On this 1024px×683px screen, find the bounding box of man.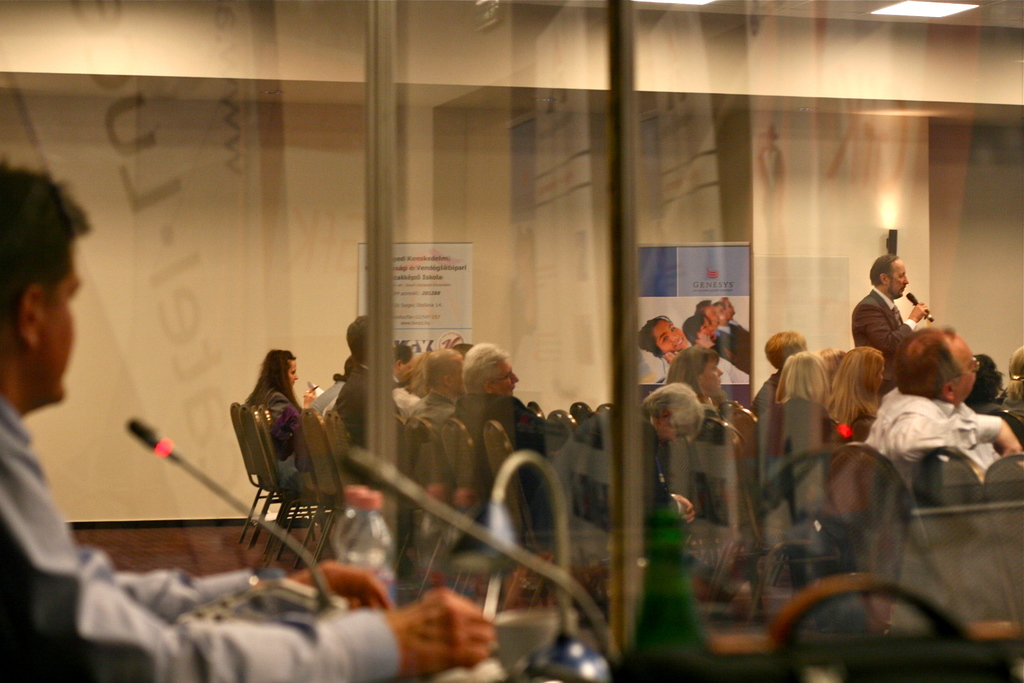
Bounding box: Rect(406, 345, 468, 434).
